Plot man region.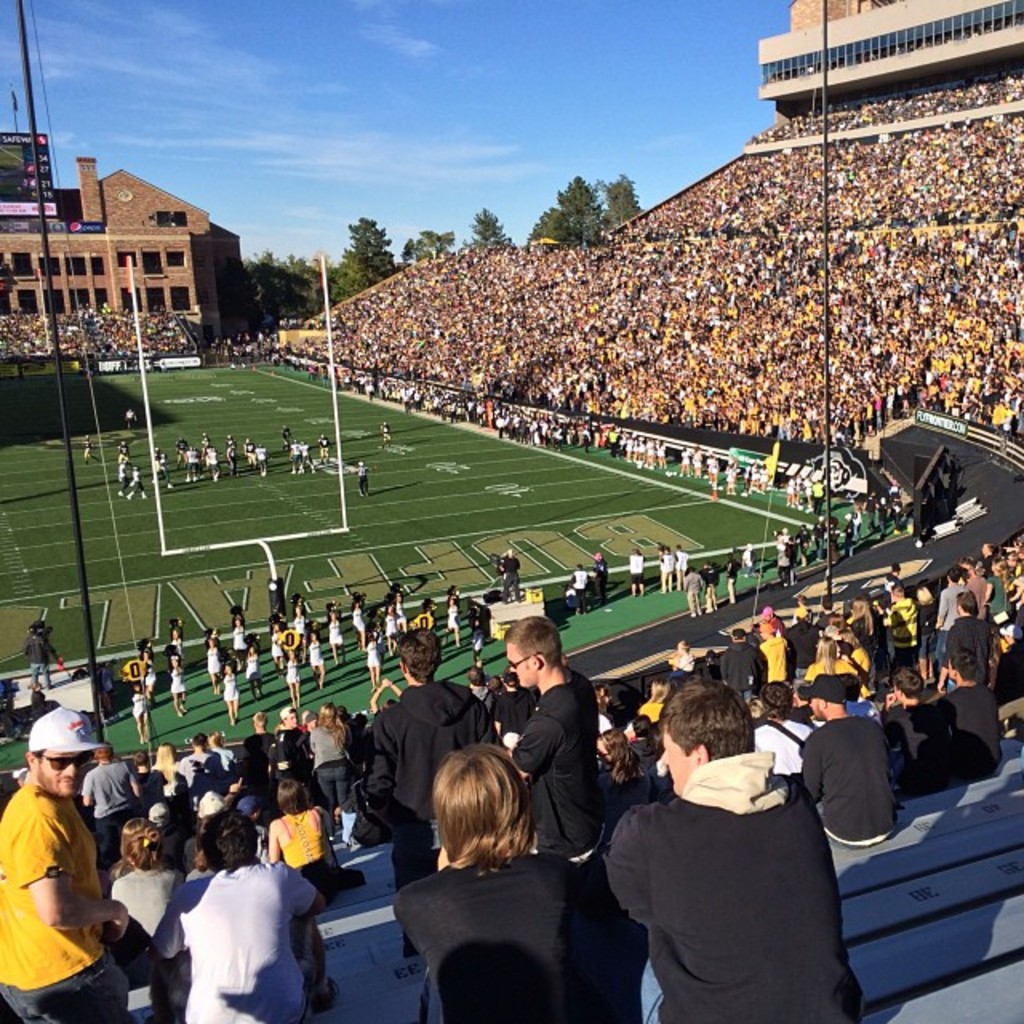
Plotted at 512, 614, 613, 867.
